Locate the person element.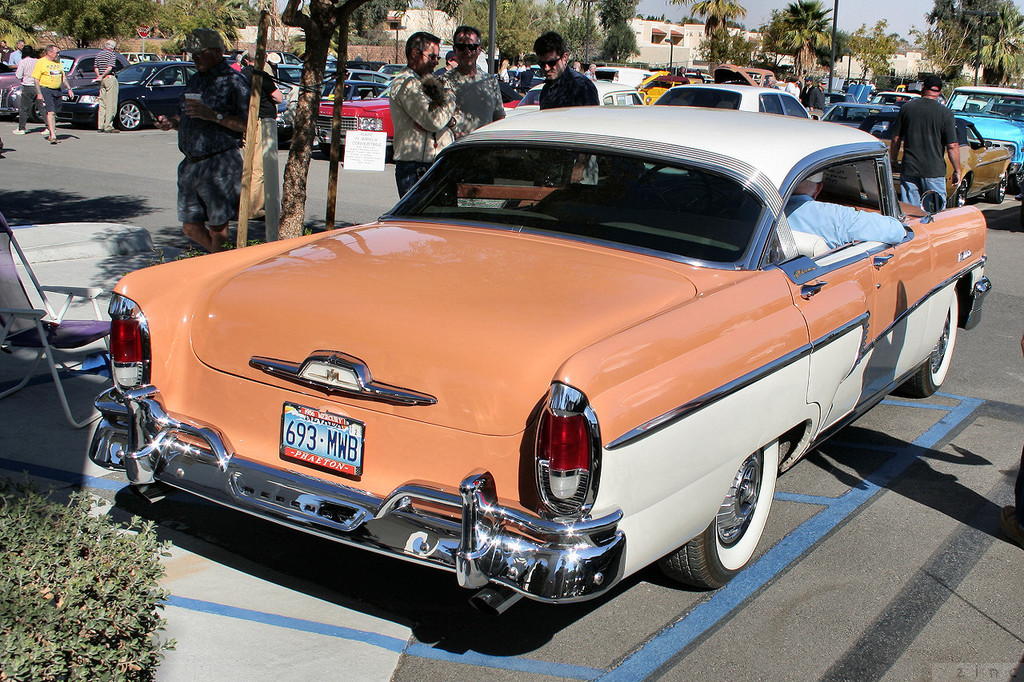
Element bbox: x1=499, y1=57, x2=526, y2=102.
